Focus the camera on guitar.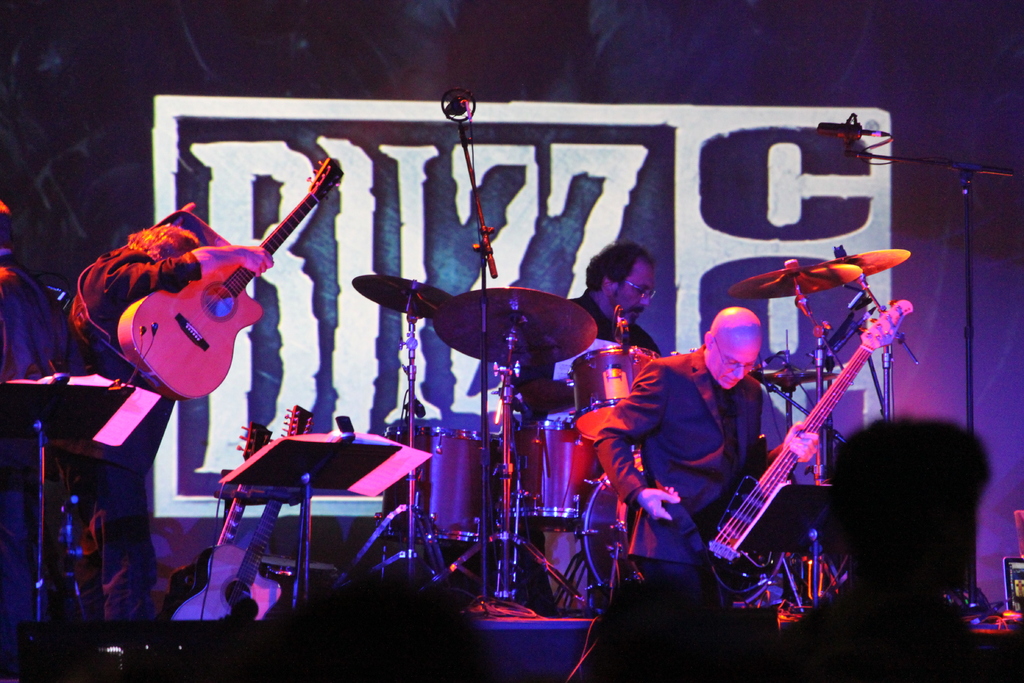
Focus region: (164, 416, 270, 621).
